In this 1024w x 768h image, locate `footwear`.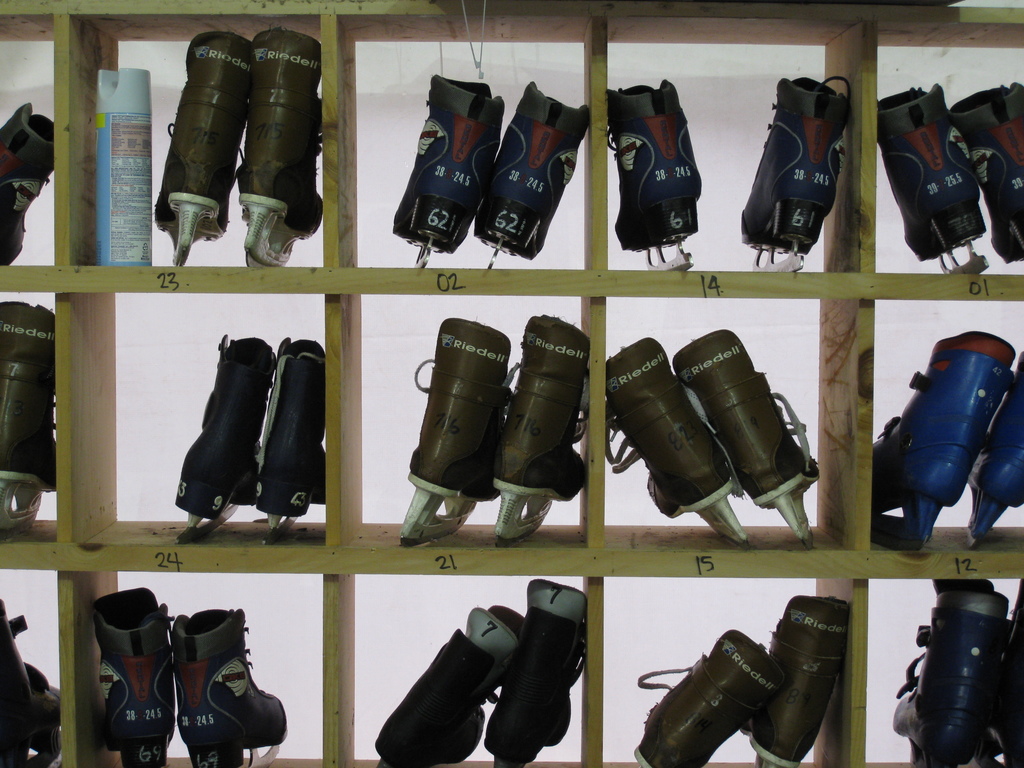
Bounding box: bbox=[875, 80, 993, 280].
